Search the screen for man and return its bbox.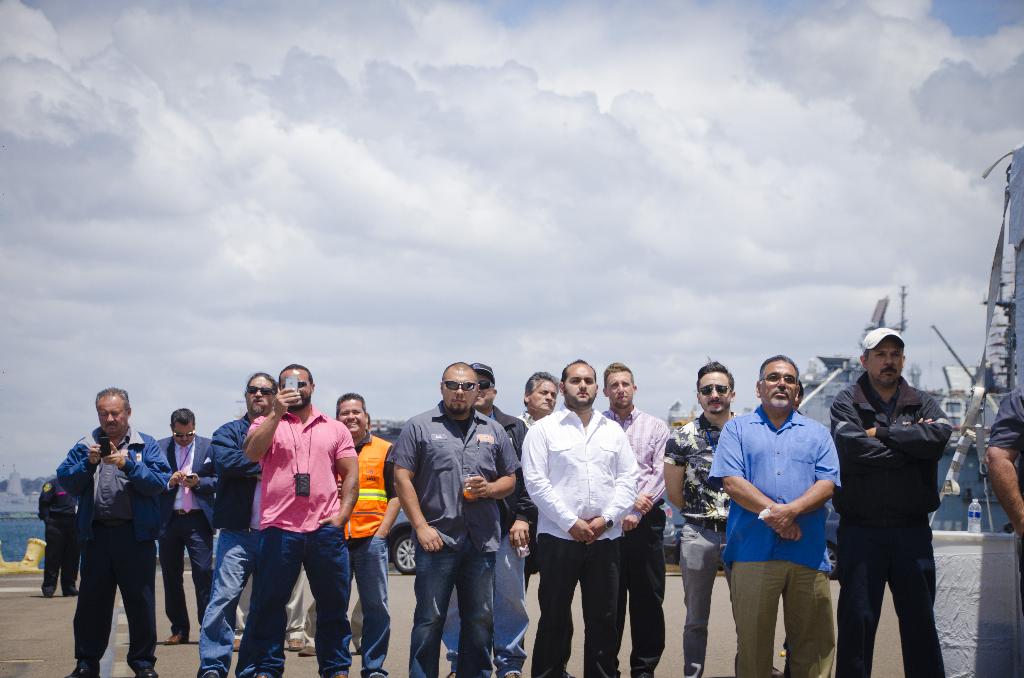
Found: <bbox>157, 406, 218, 645</bbox>.
